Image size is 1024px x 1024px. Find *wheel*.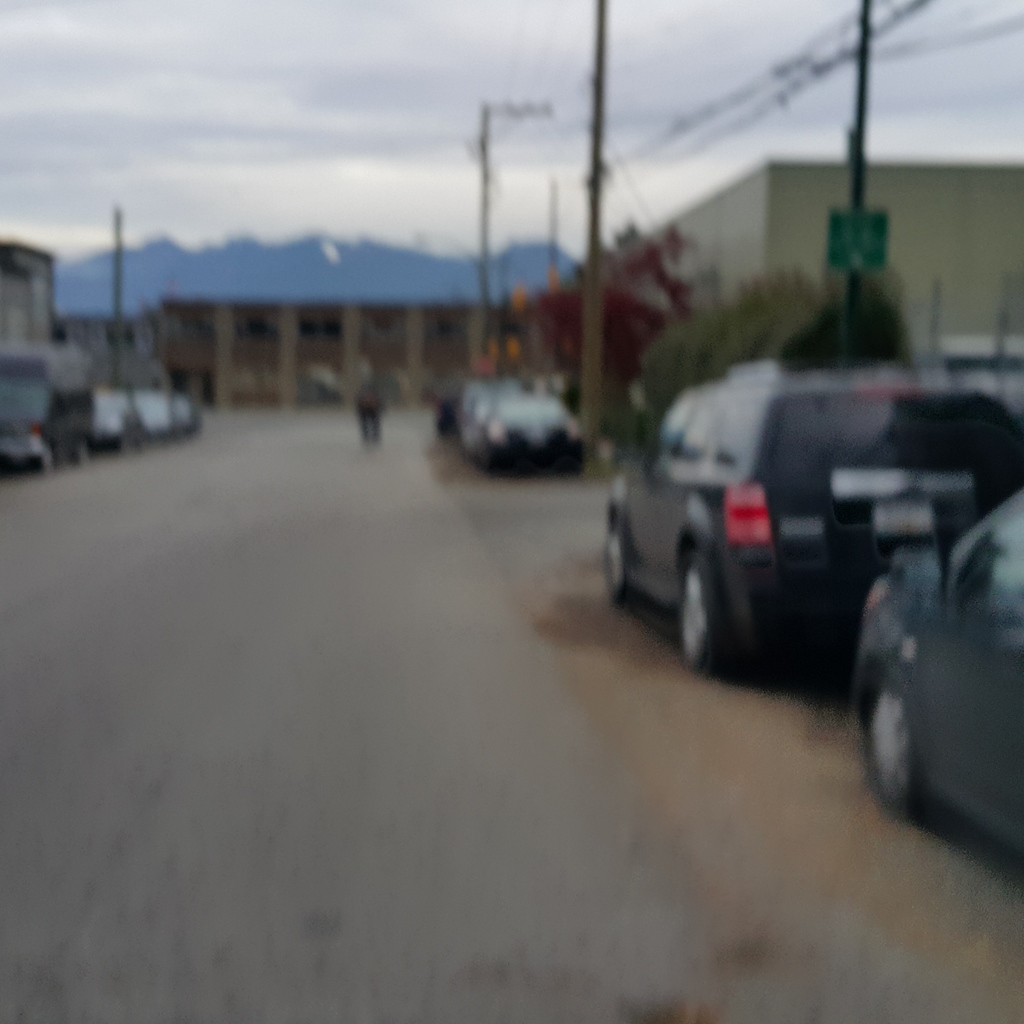
(left=676, top=550, right=716, bottom=676).
